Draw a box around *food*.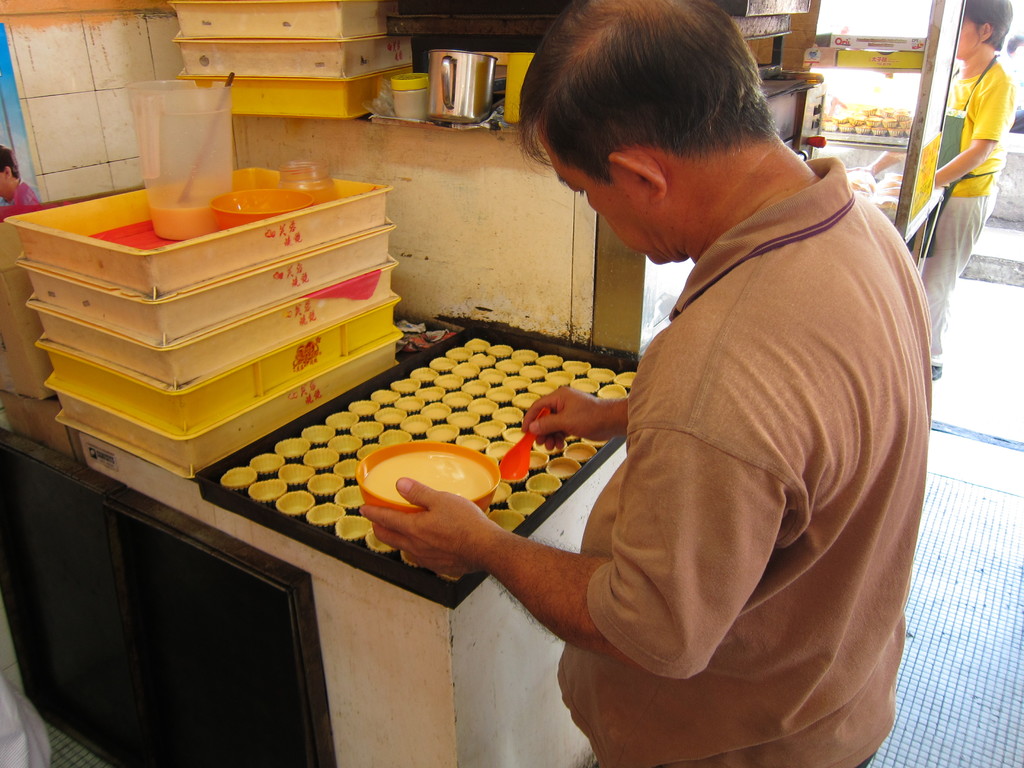
[406,420,428,431].
